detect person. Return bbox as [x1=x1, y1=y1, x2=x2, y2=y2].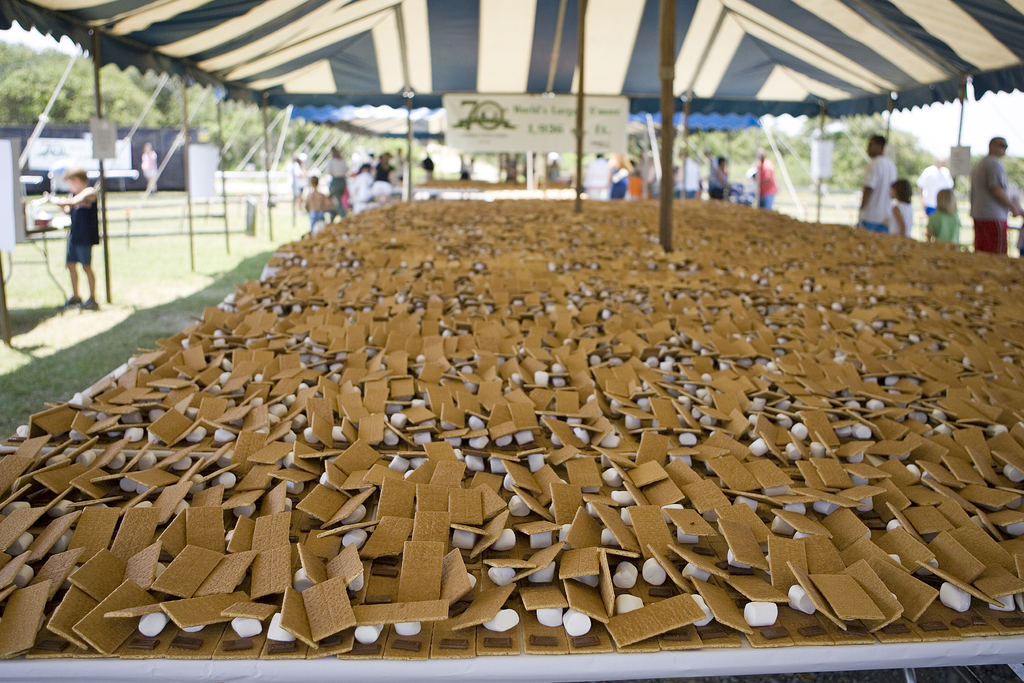
[x1=467, y1=158, x2=478, y2=181].
